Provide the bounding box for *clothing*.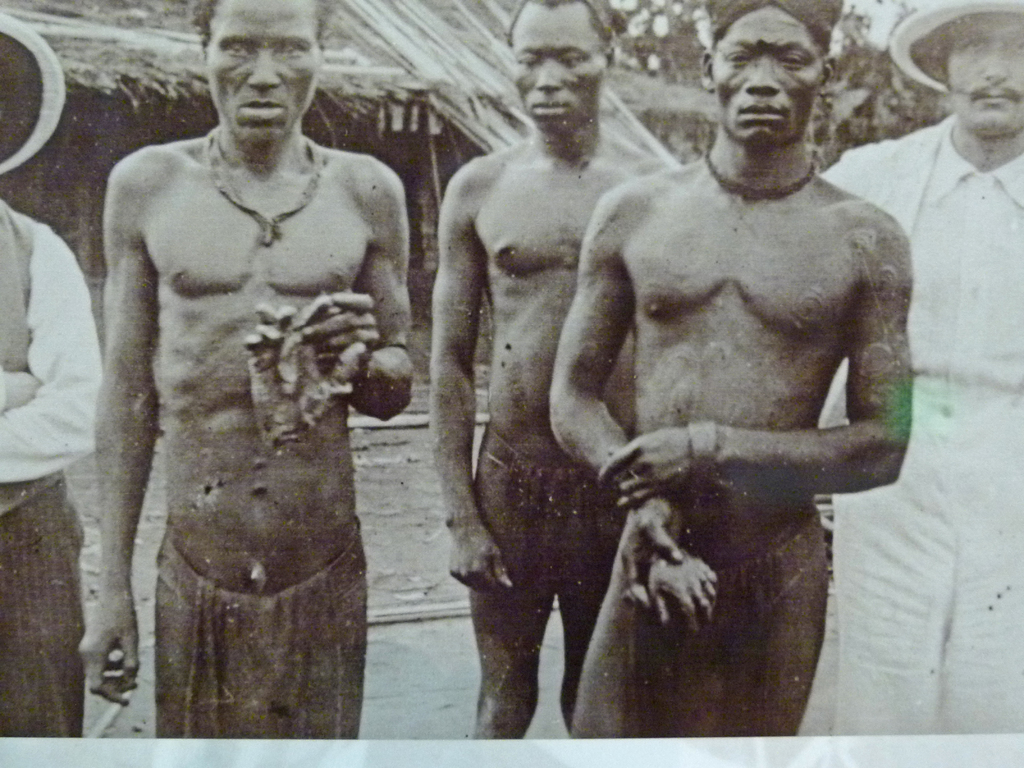
BBox(818, 111, 1023, 733).
